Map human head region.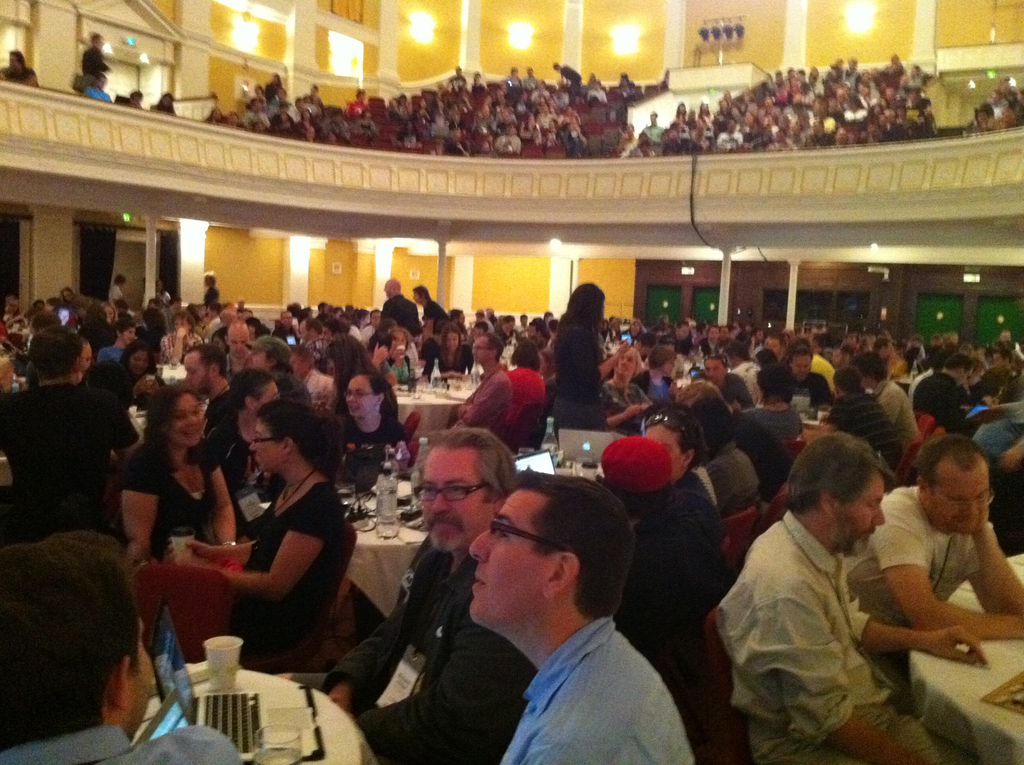
Mapped to bbox(0, 50, 36, 90).
